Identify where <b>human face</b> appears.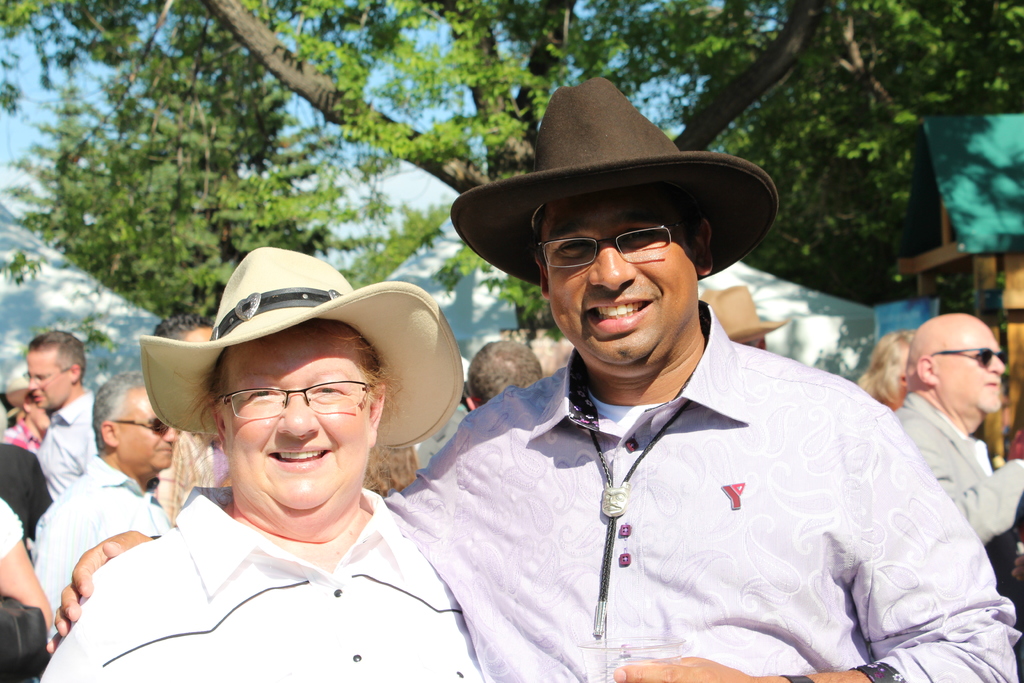
Appears at <bbox>547, 184, 701, 377</bbox>.
